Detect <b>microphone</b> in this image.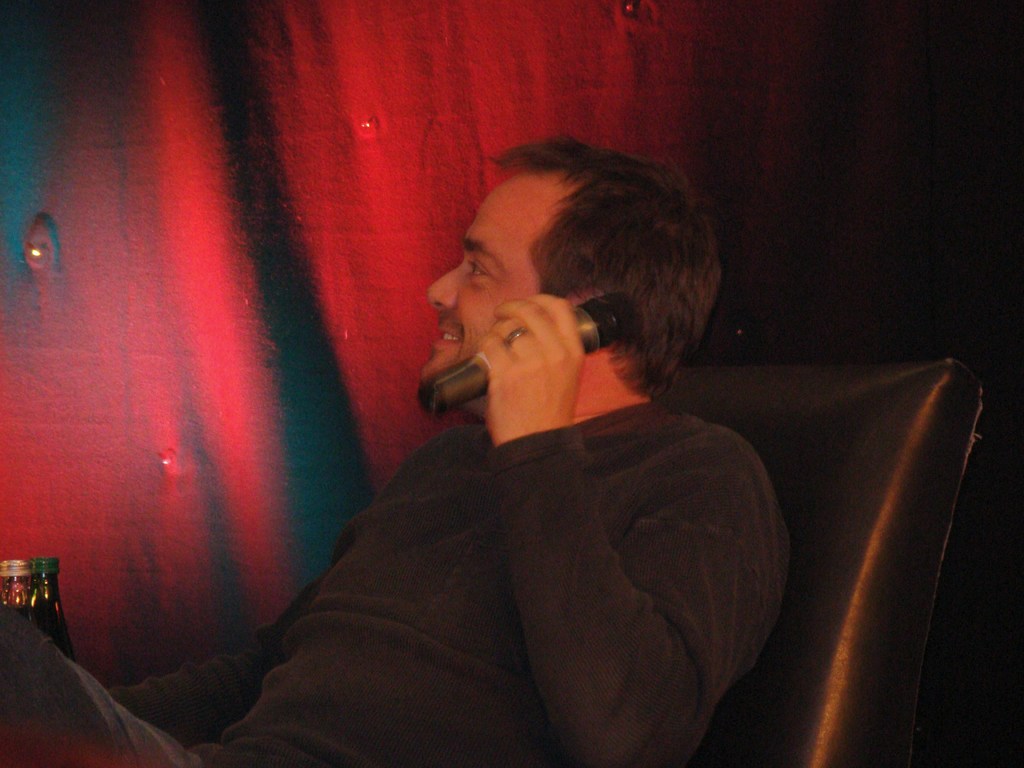
Detection: region(415, 289, 641, 417).
